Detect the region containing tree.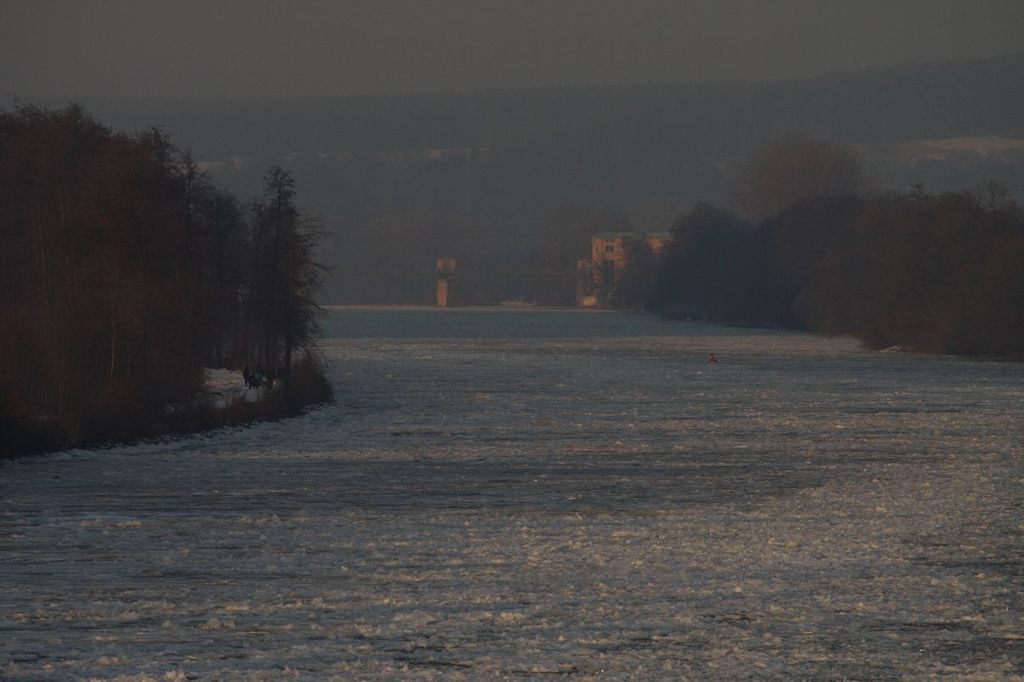
{"left": 708, "top": 125, "right": 868, "bottom": 229}.
